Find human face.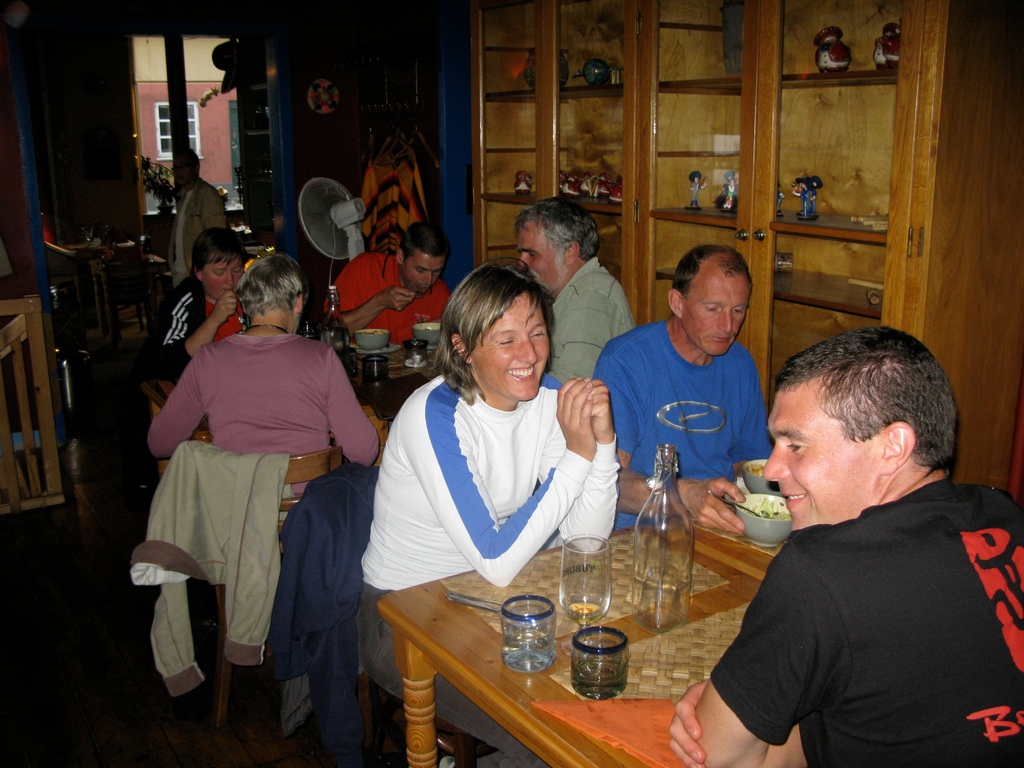
region(201, 250, 244, 295).
